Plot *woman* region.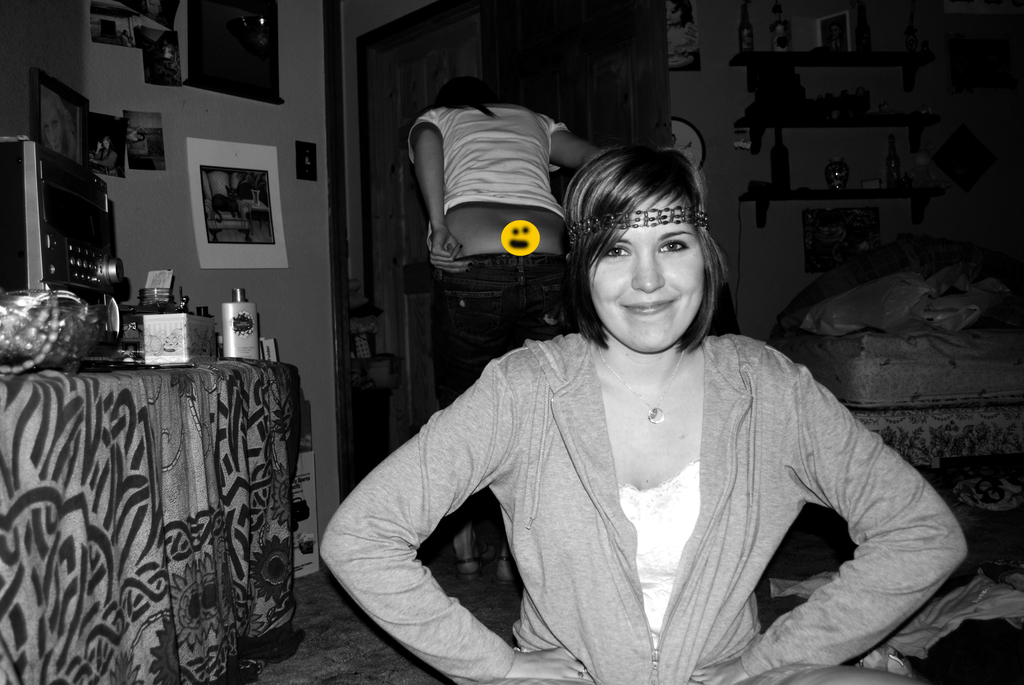
Plotted at [x1=41, y1=88, x2=76, y2=162].
